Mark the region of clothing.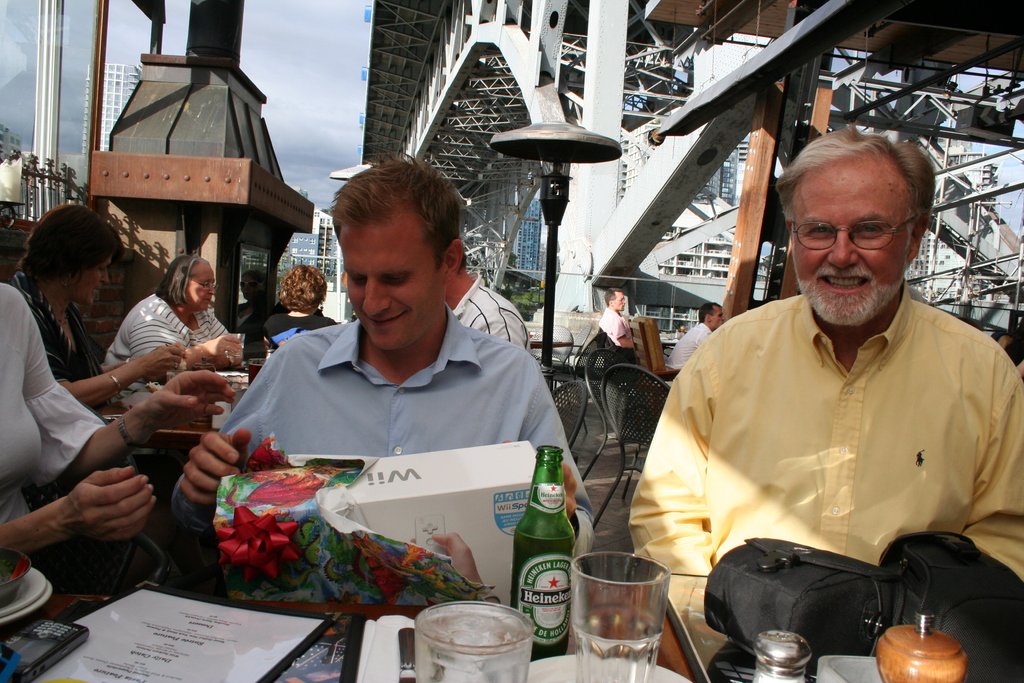
Region: 598,305,634,354.
